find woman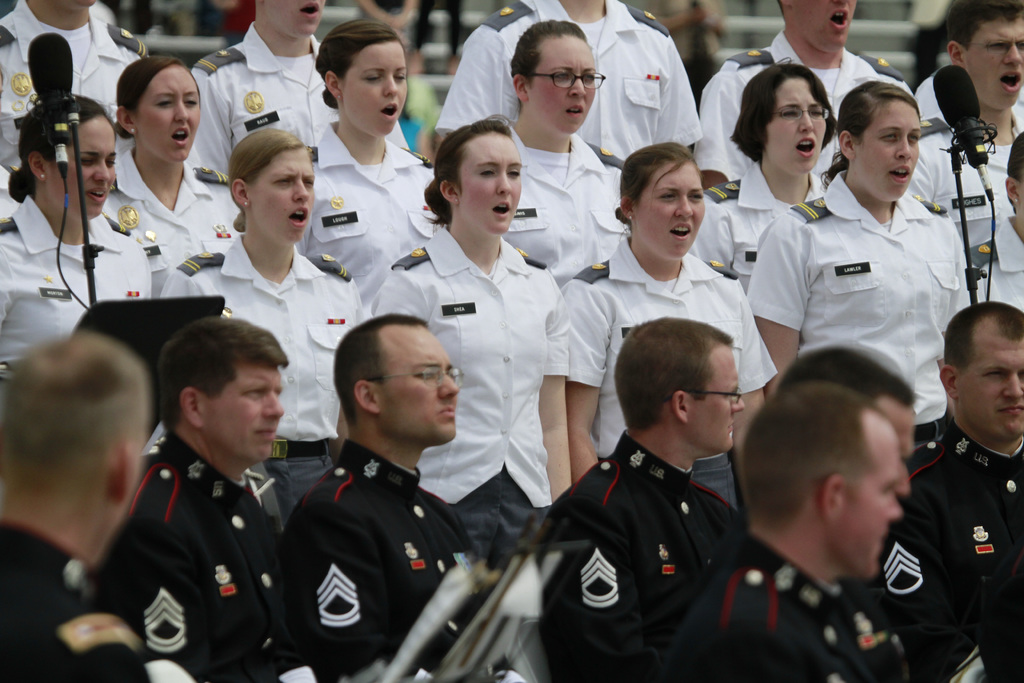
box=[146, 124, 374, 545]
